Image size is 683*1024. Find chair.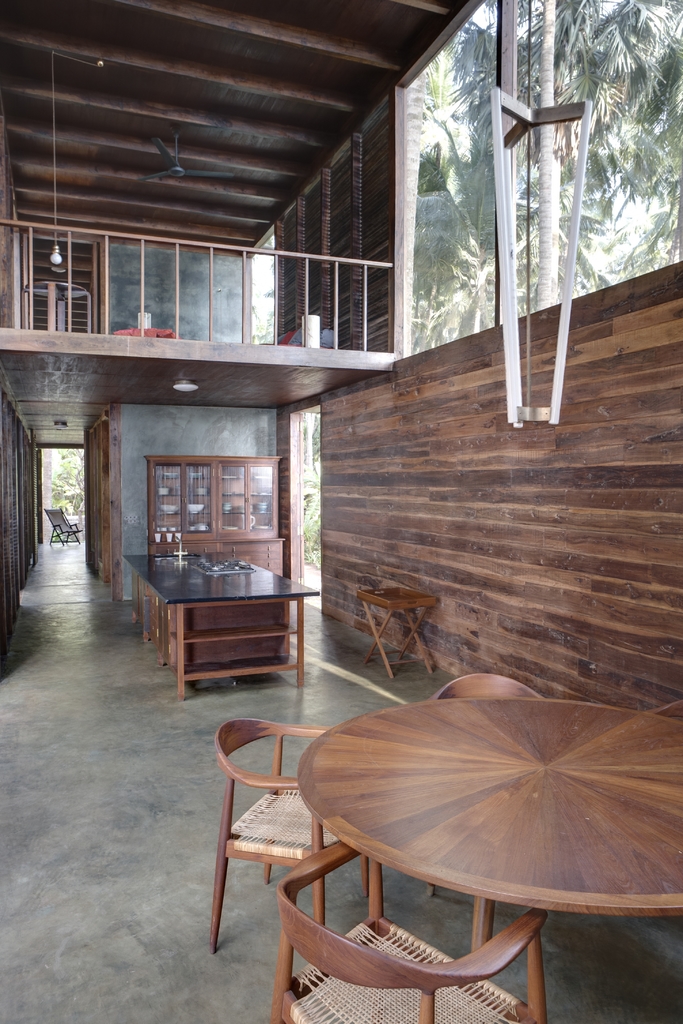
209/692/359/982.
